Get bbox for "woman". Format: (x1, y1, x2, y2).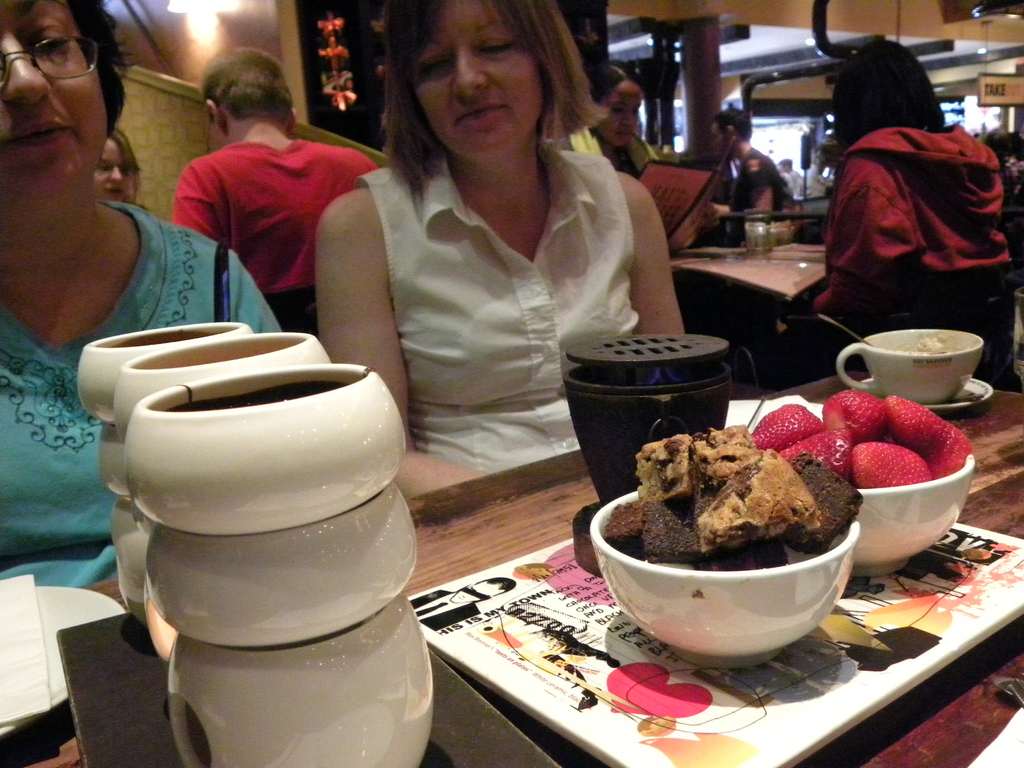
(0, 0, 285, 589).
